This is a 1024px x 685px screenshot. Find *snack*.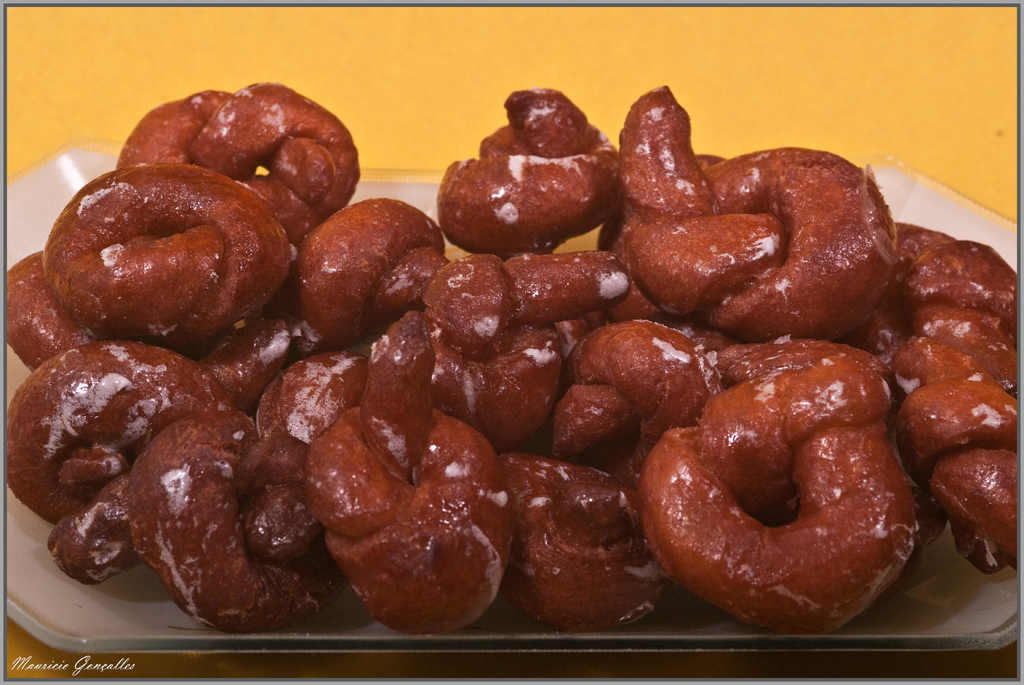
Bounding box: [19, 96, 890, 662].
